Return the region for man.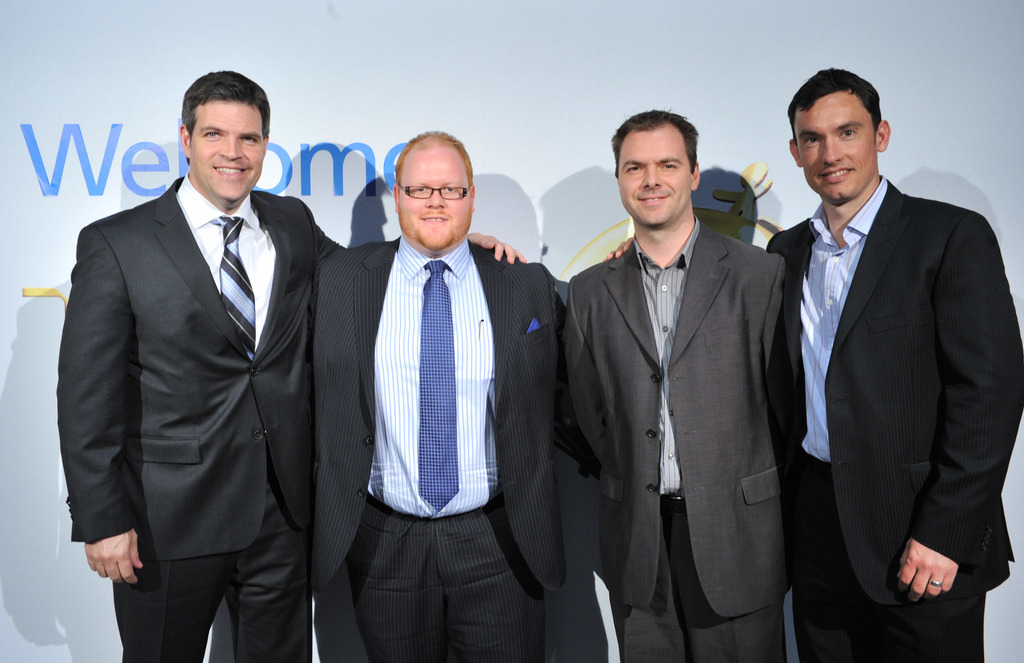
(309, 135, 557, 662).
